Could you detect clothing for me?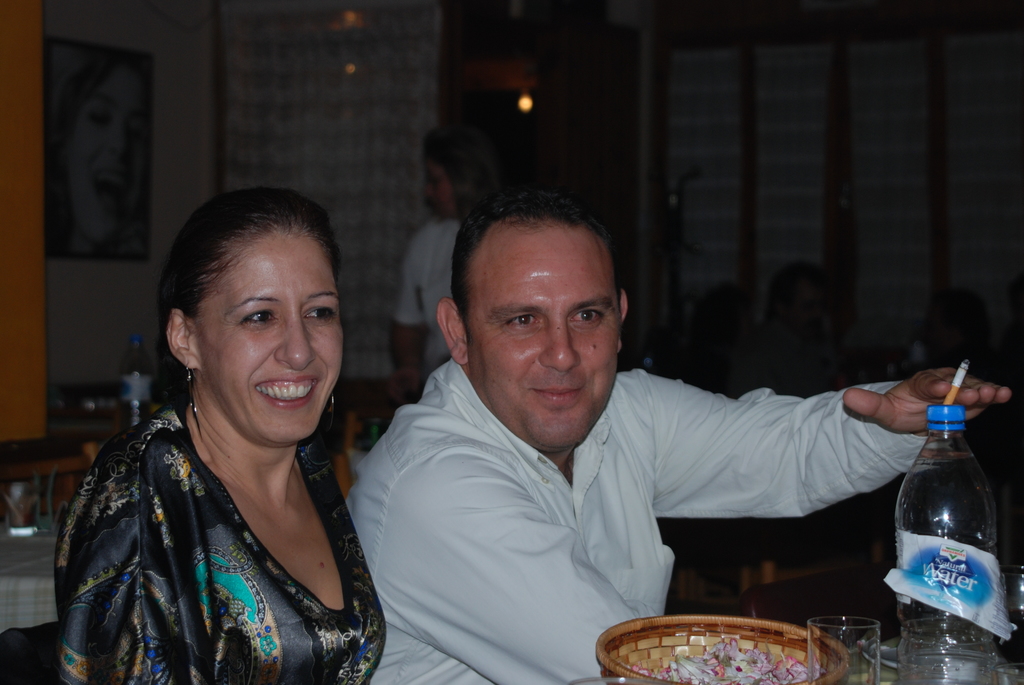
Detection result: bbox=[54, 398, 386, 684].
